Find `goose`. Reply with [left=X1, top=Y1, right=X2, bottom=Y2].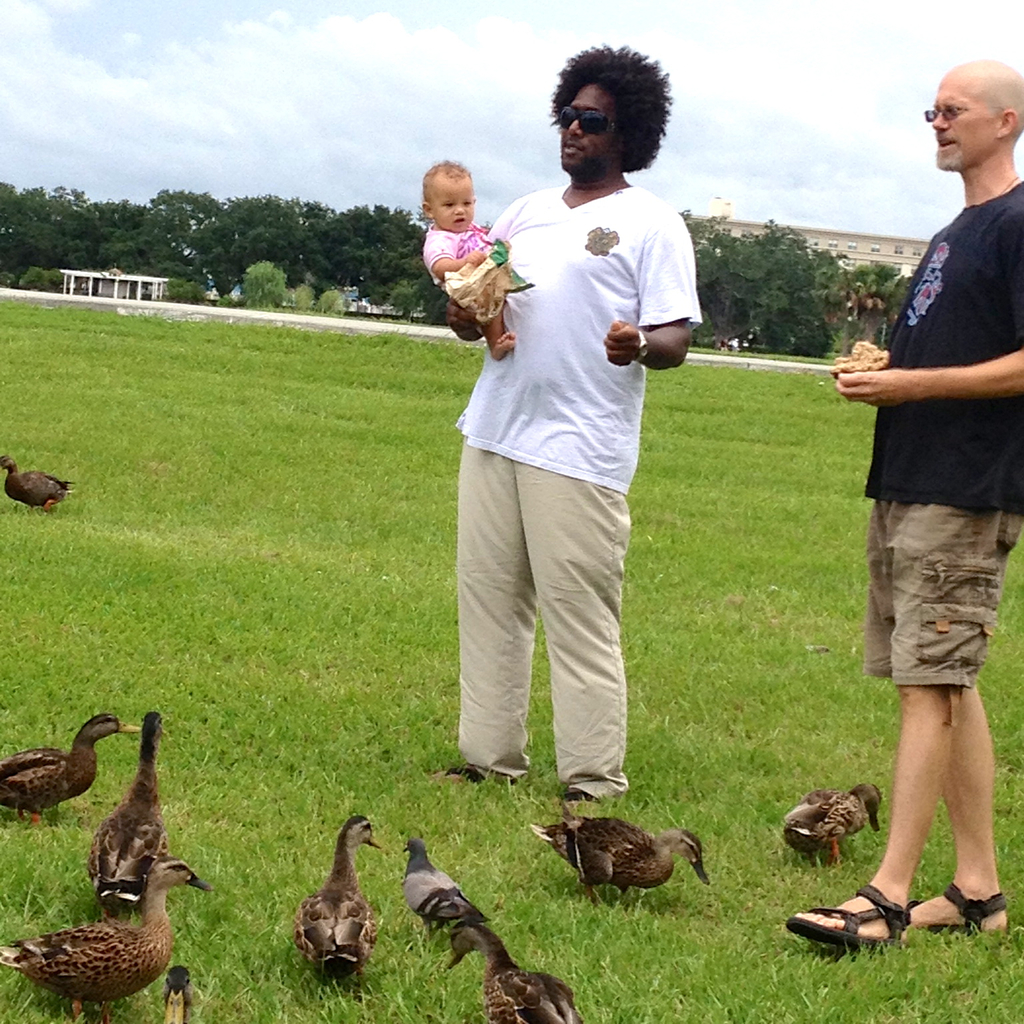
[left=534, top=800, right=715, bottom=912].
